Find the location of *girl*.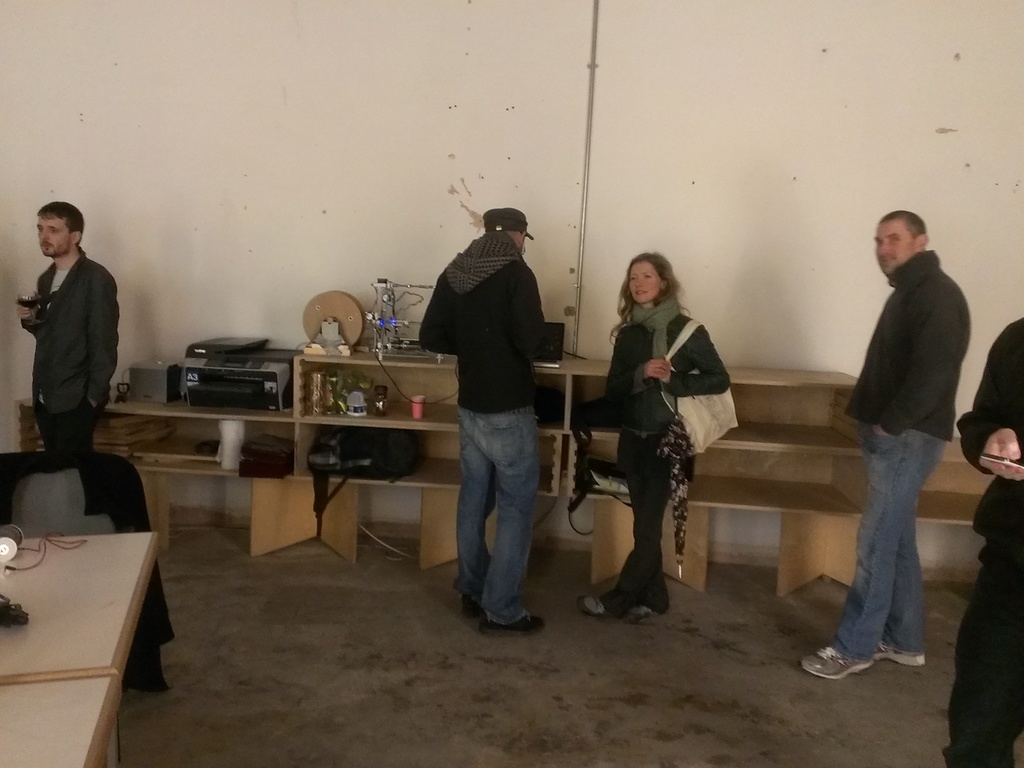
Location: bbox=[571, 245, 733, 634].
